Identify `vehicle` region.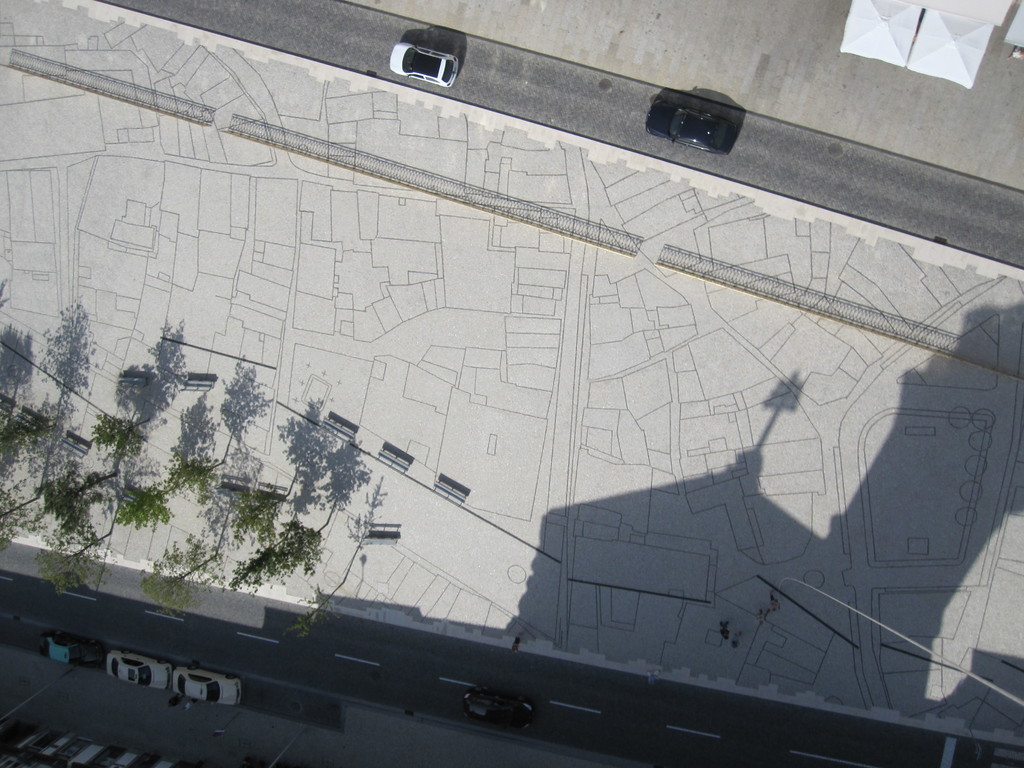
Region: (44,638,83,667).
